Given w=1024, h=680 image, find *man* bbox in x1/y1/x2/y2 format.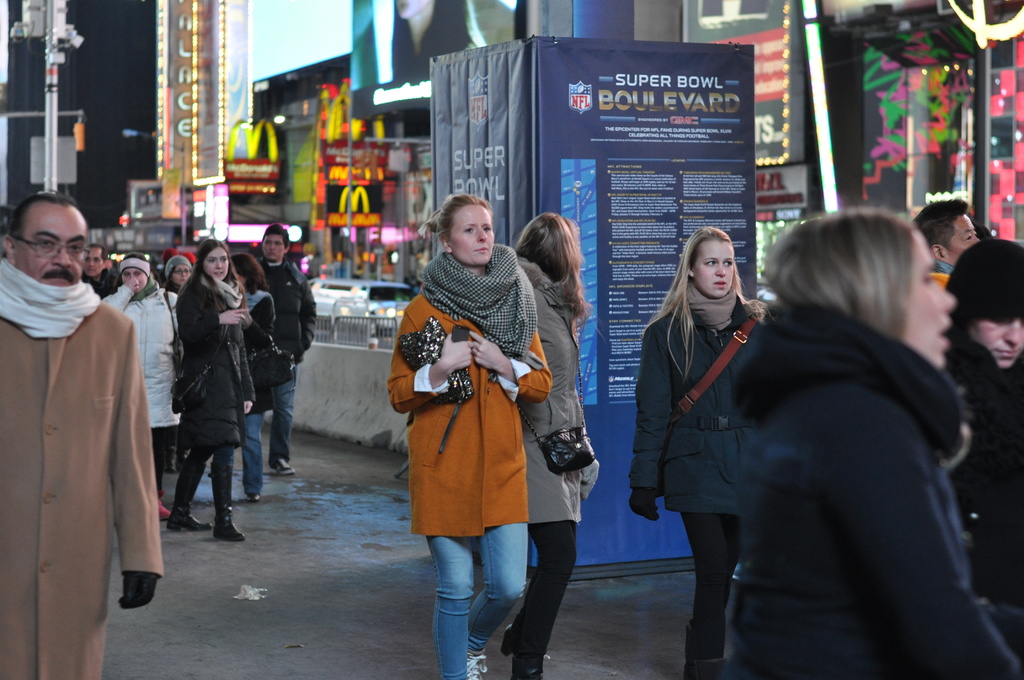
17/159/165/670.
